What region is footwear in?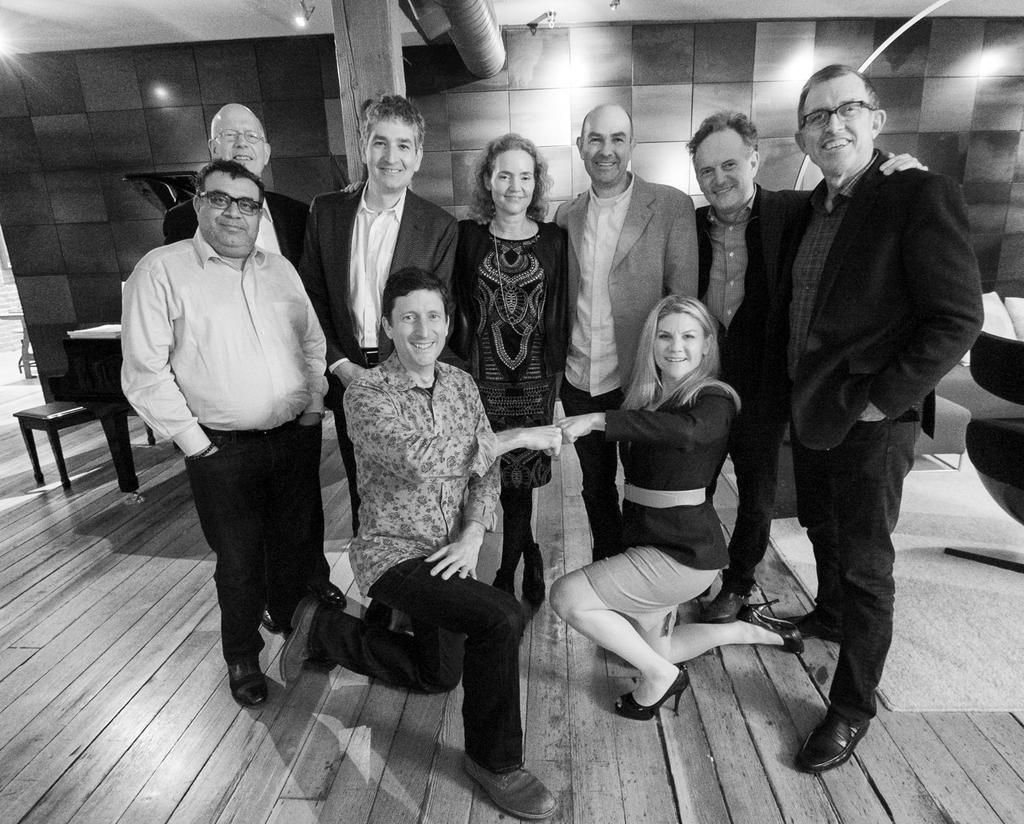
l=739, t=593, r=809, b=658.
